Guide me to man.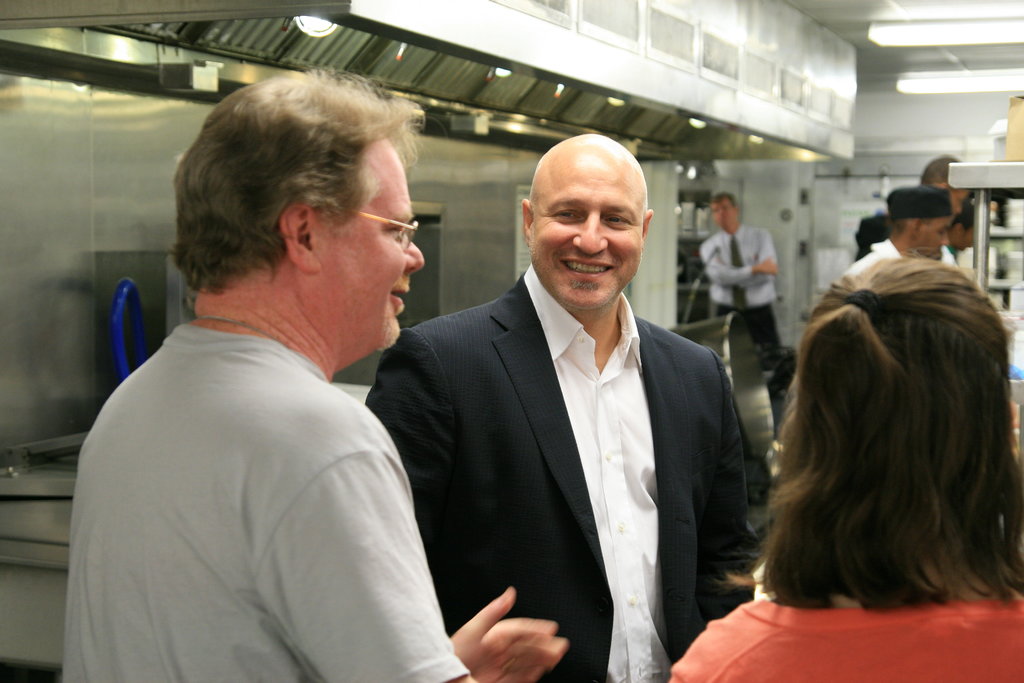
Guidance: <region>826, 193, 951, 288</region>.
